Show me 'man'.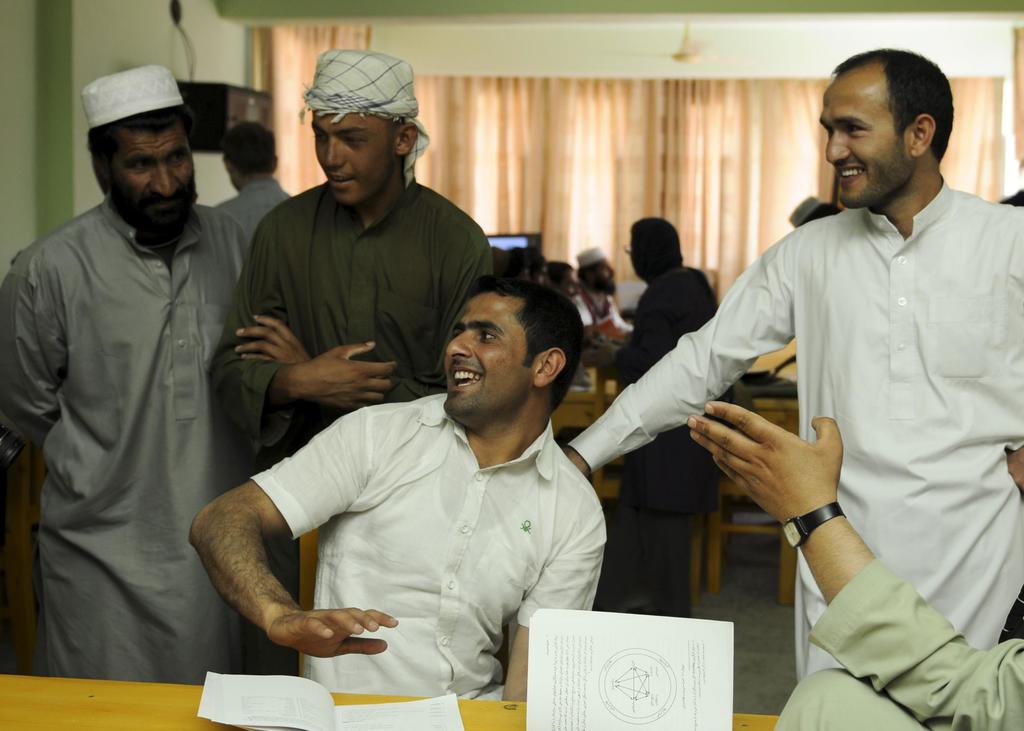
'man' is here: select_region(14, 43, 272, 715).
